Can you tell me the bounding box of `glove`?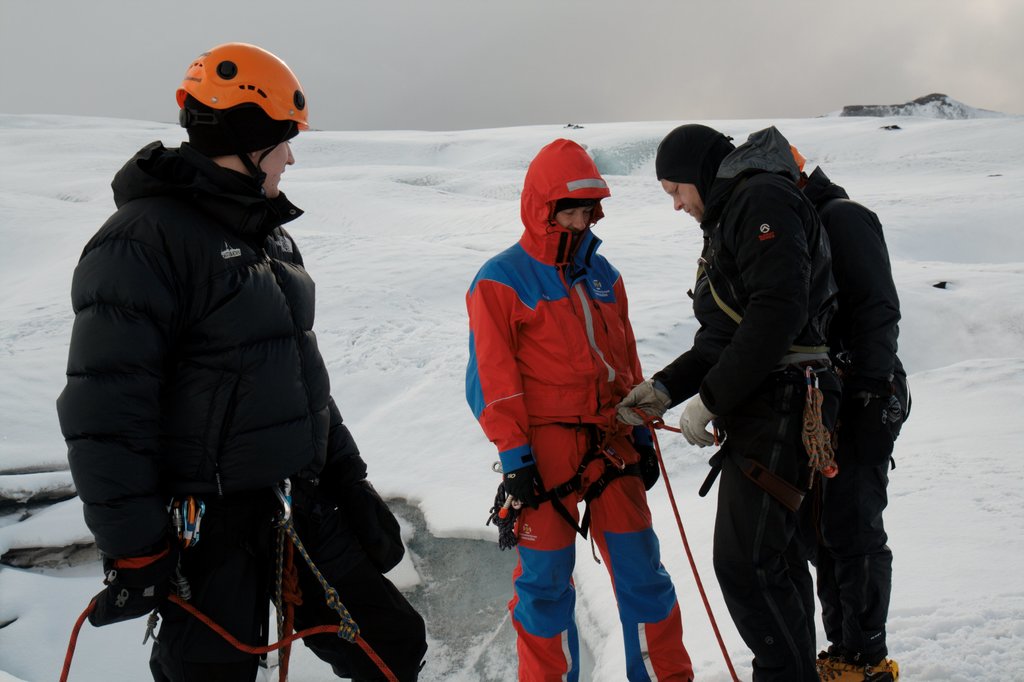
[left=614, top=379, right=676, bottom=421].
